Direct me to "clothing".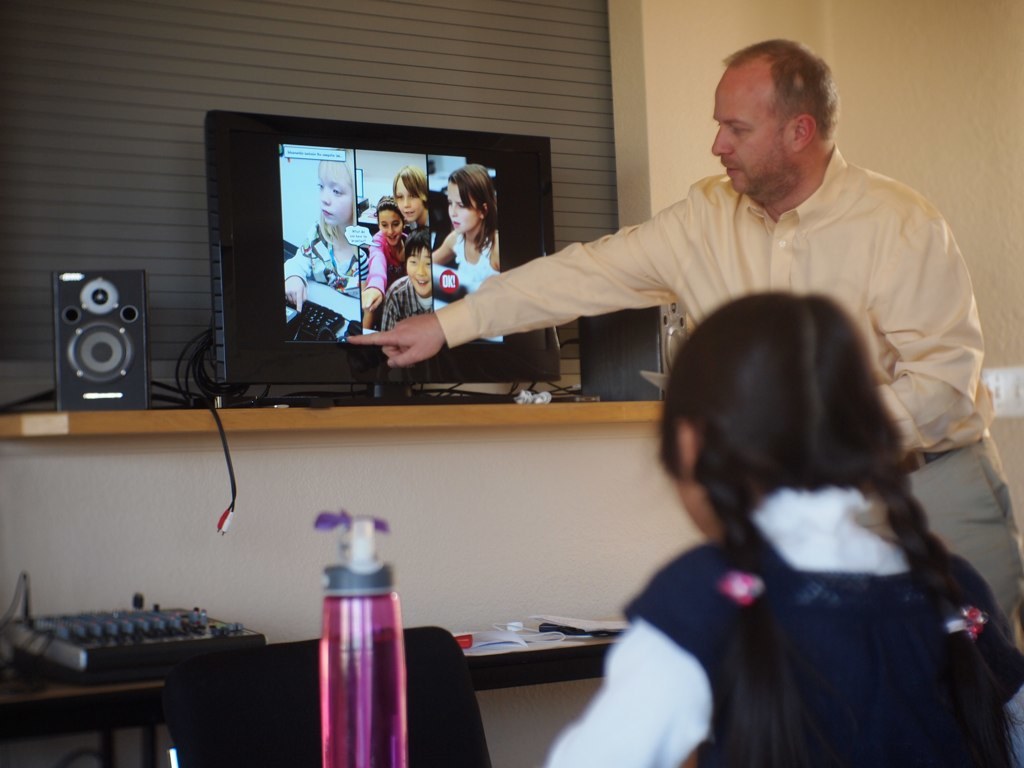
Direction: <box>545,489,1023,767</box>.
